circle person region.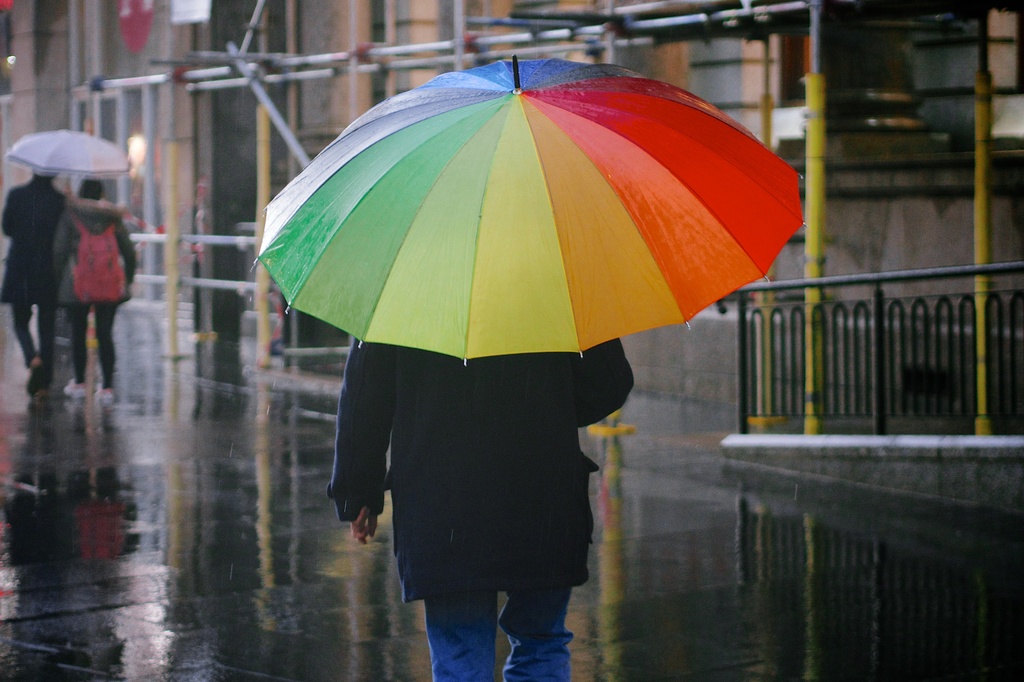
Region: detection(328, 337, 632, 681).
